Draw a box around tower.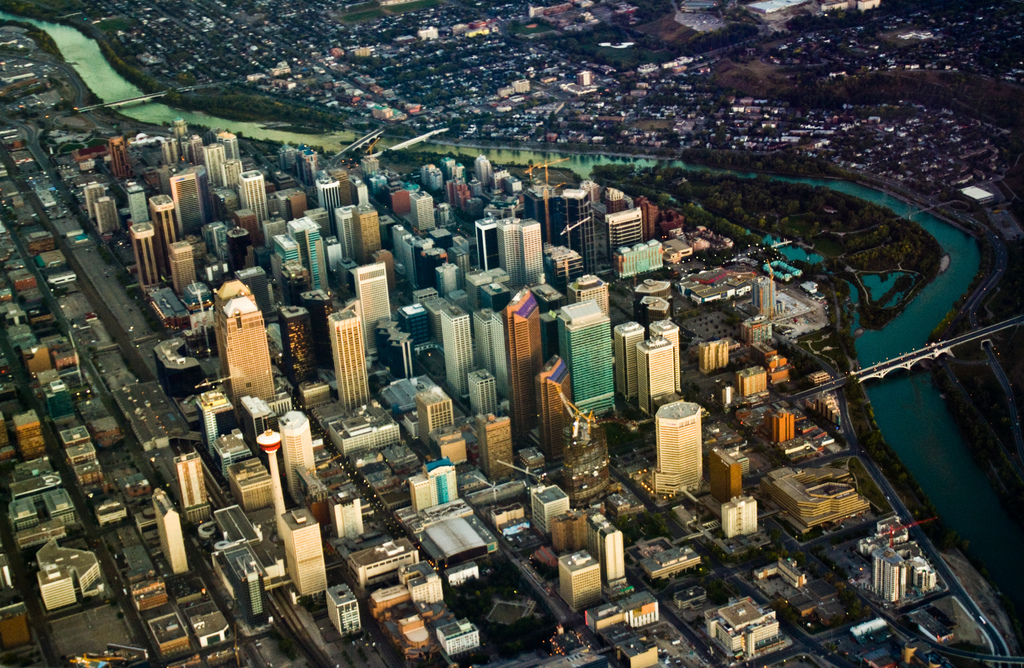
159:486:179:582.
